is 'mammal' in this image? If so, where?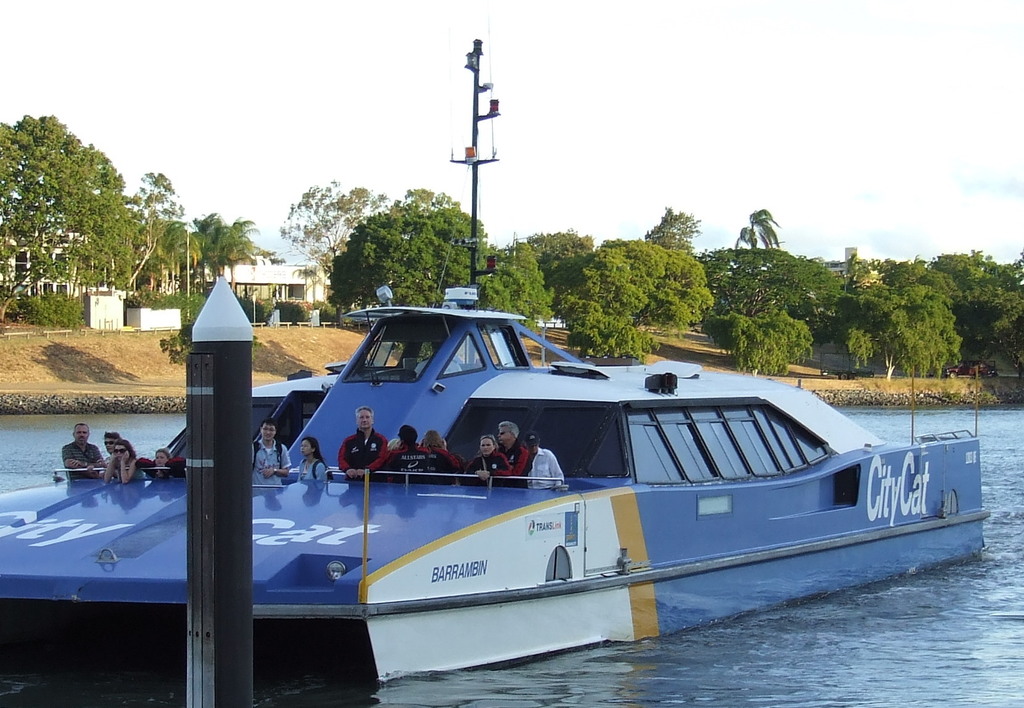
Yes, at [248, 421, 294, 487].
